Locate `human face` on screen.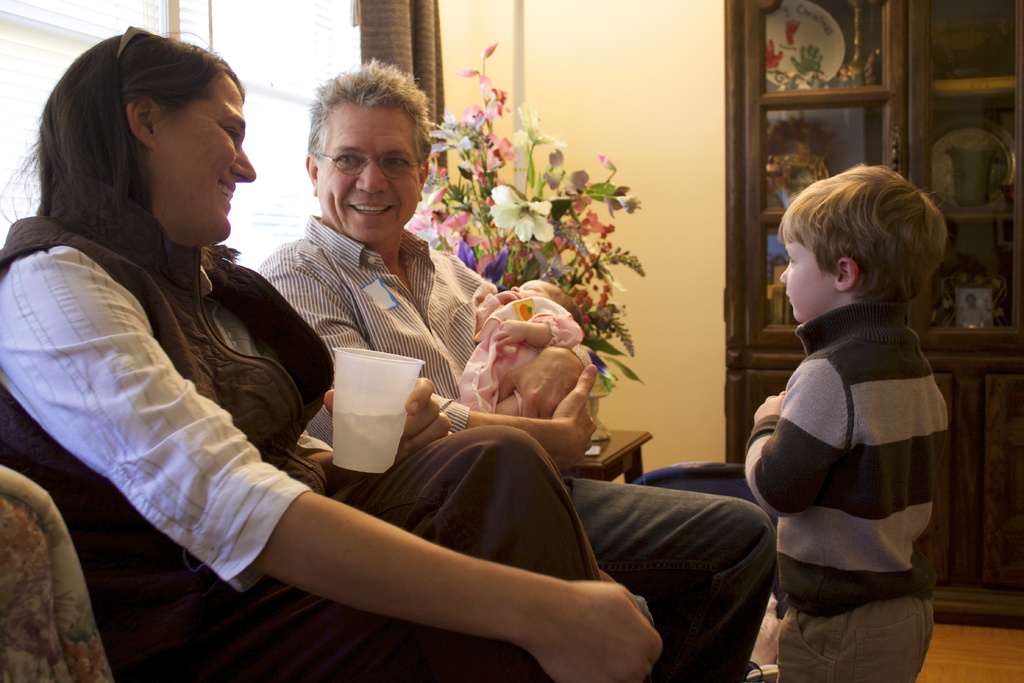
On screen at rect(778, 241, 838, 324).
